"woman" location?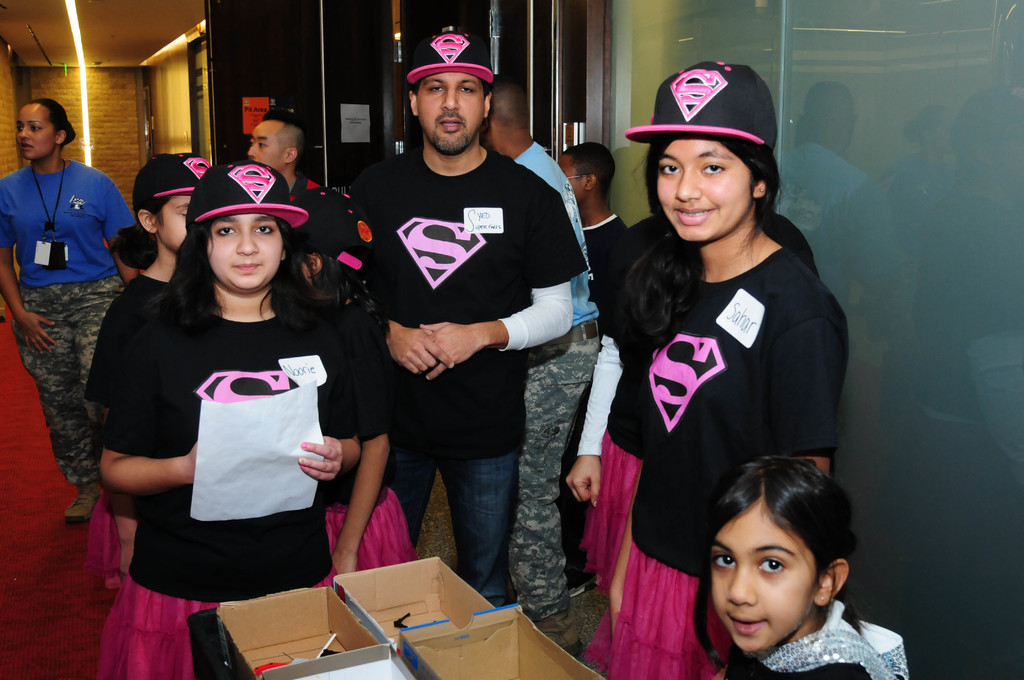
BBox(82, 161, 388, 679)
